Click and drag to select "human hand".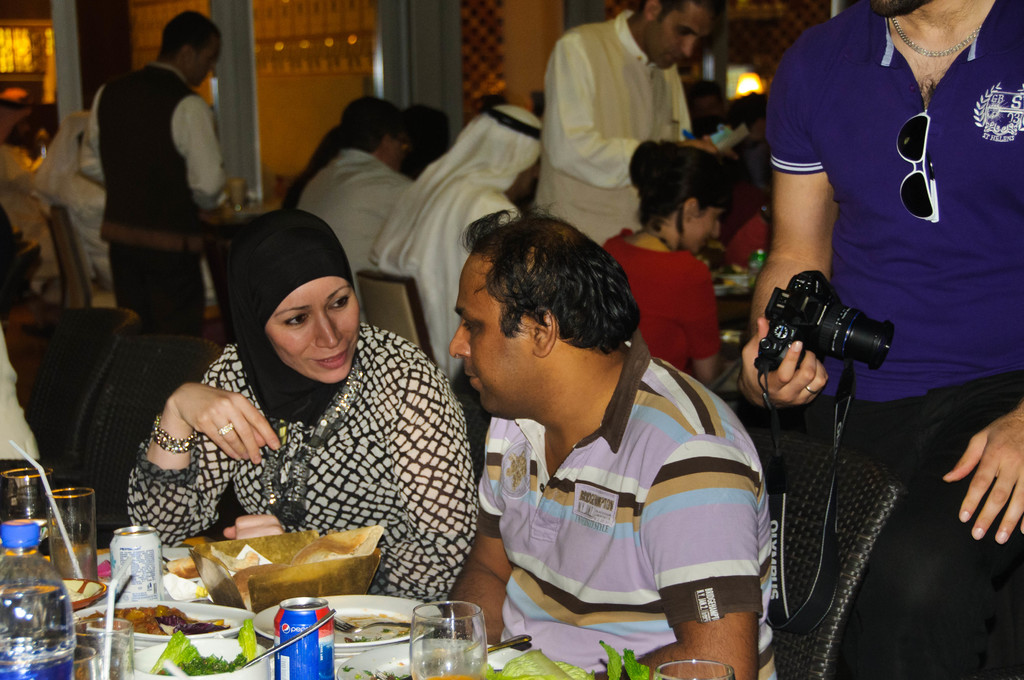
Selection: <region>943, 403, 1023, 549</region>.
